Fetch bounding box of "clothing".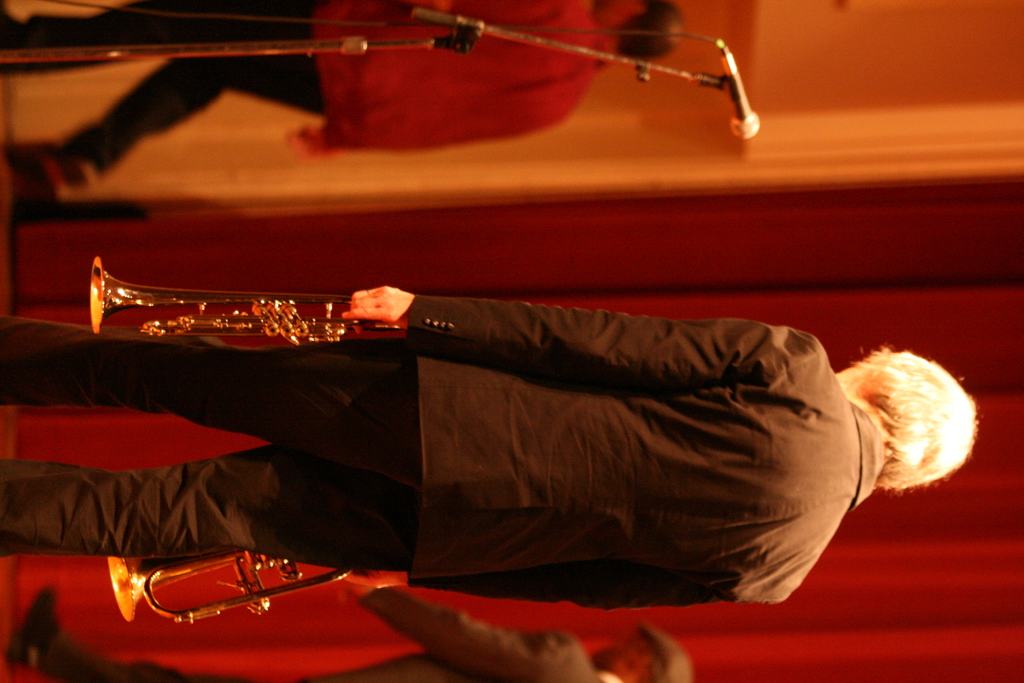
Bbox: [42,584,621,682].
